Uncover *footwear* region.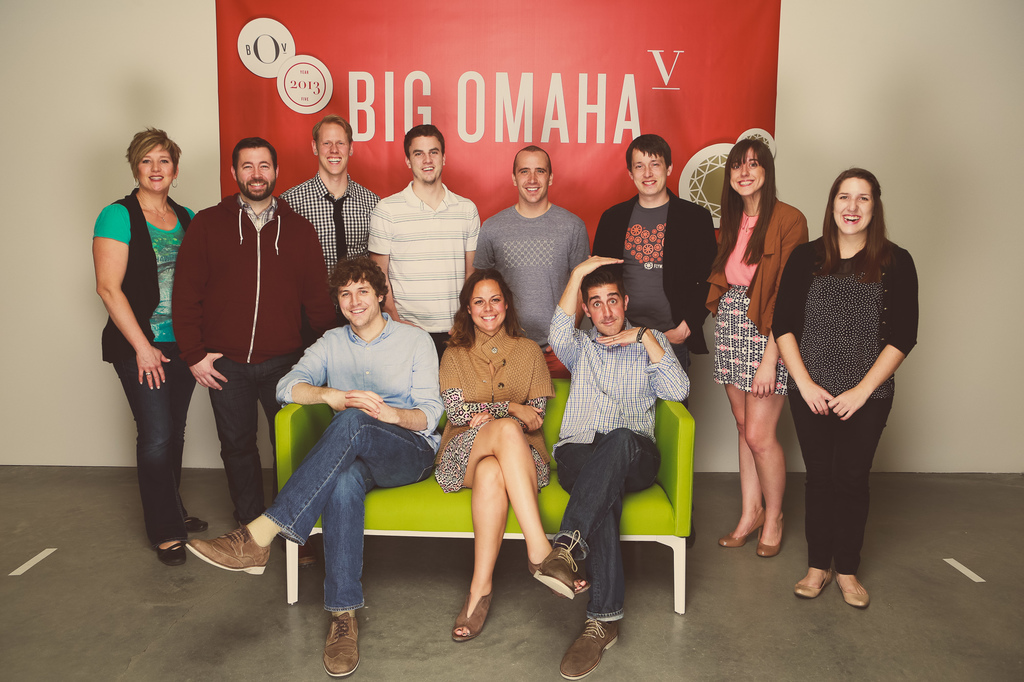
Uncovered: region(758, 514, 781, 557).
